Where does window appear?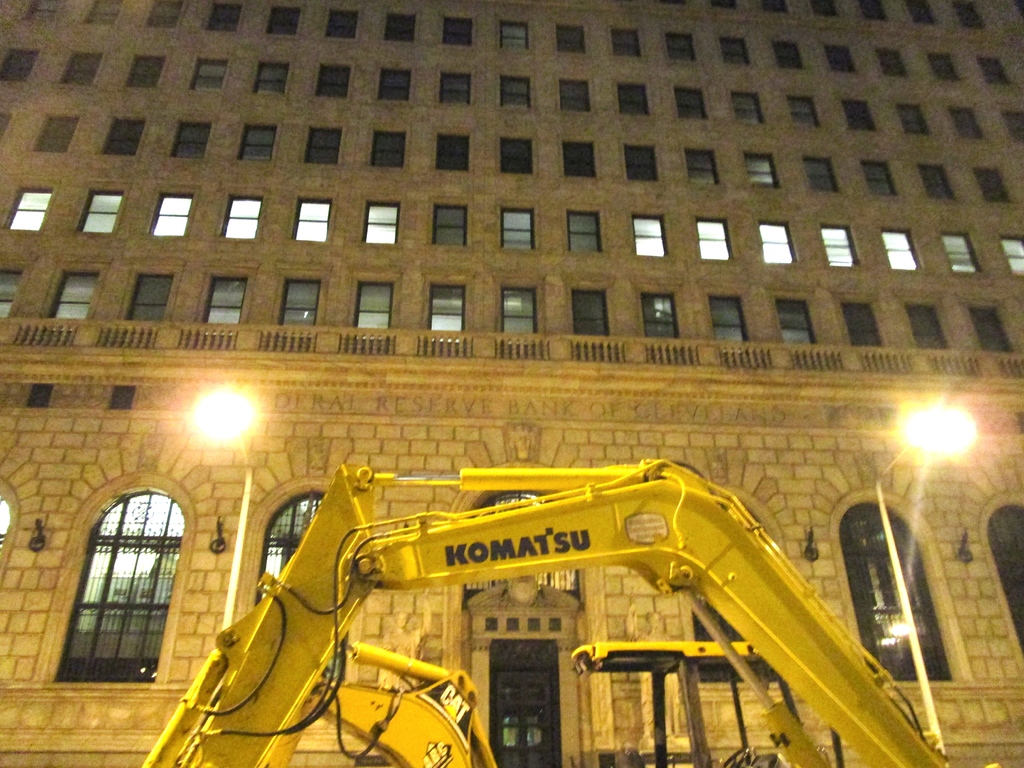
Appears at 329 11 357 37.
